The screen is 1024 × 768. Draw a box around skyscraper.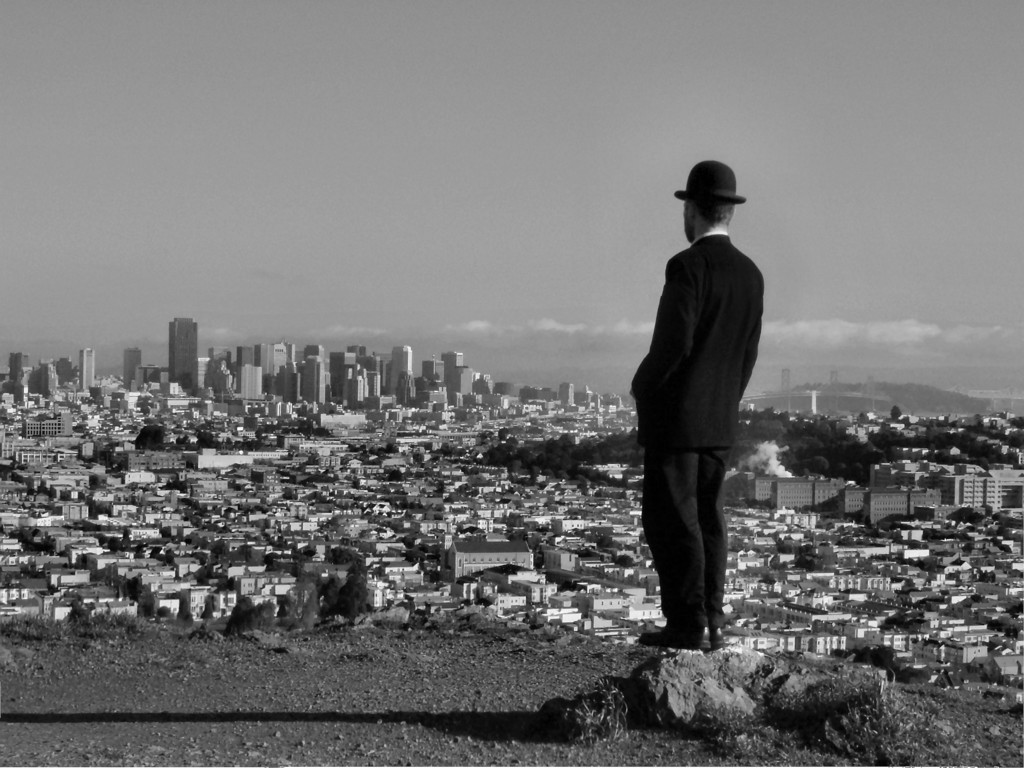
<region>579, 388, 599, 412</region>.
